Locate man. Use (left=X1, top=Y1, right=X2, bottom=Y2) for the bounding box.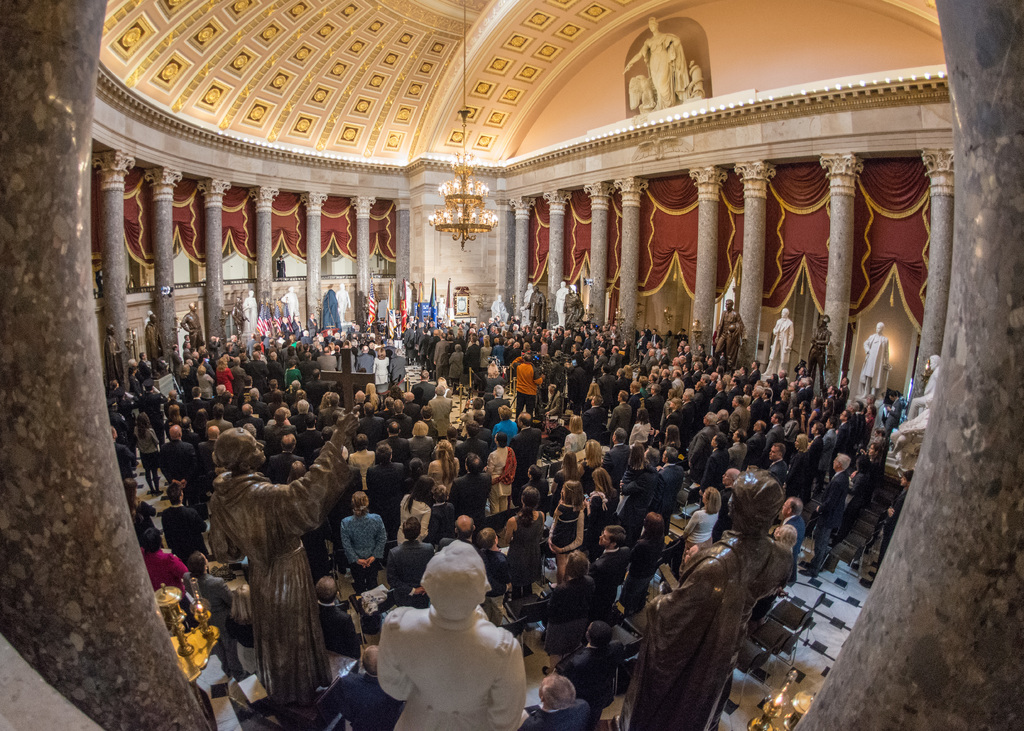
(left=384, top=425, right=411, bottom=460).
